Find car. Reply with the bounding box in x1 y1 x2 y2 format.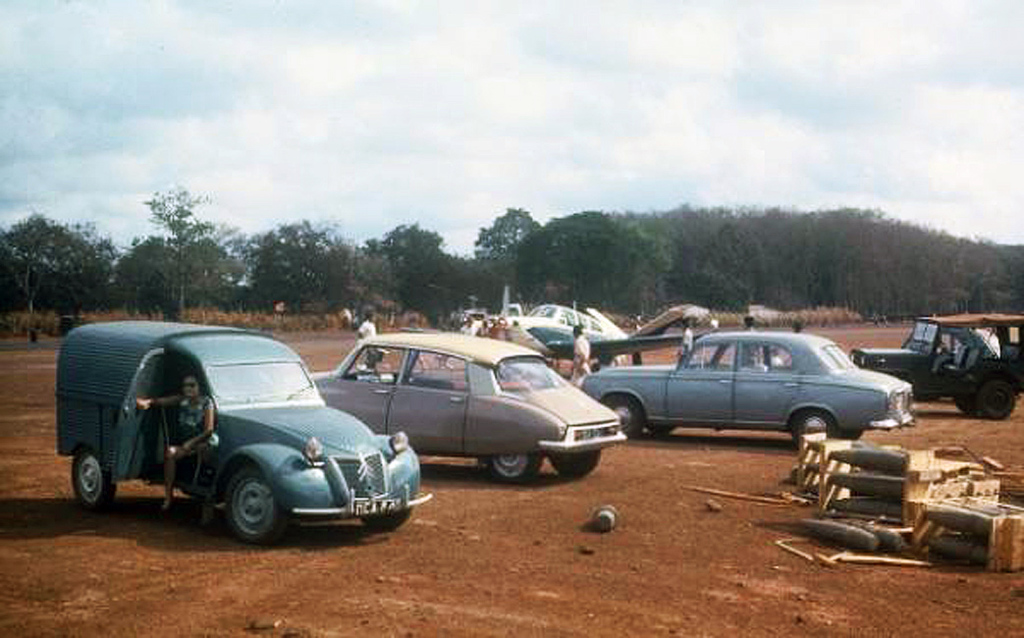
309 326 625 487.
